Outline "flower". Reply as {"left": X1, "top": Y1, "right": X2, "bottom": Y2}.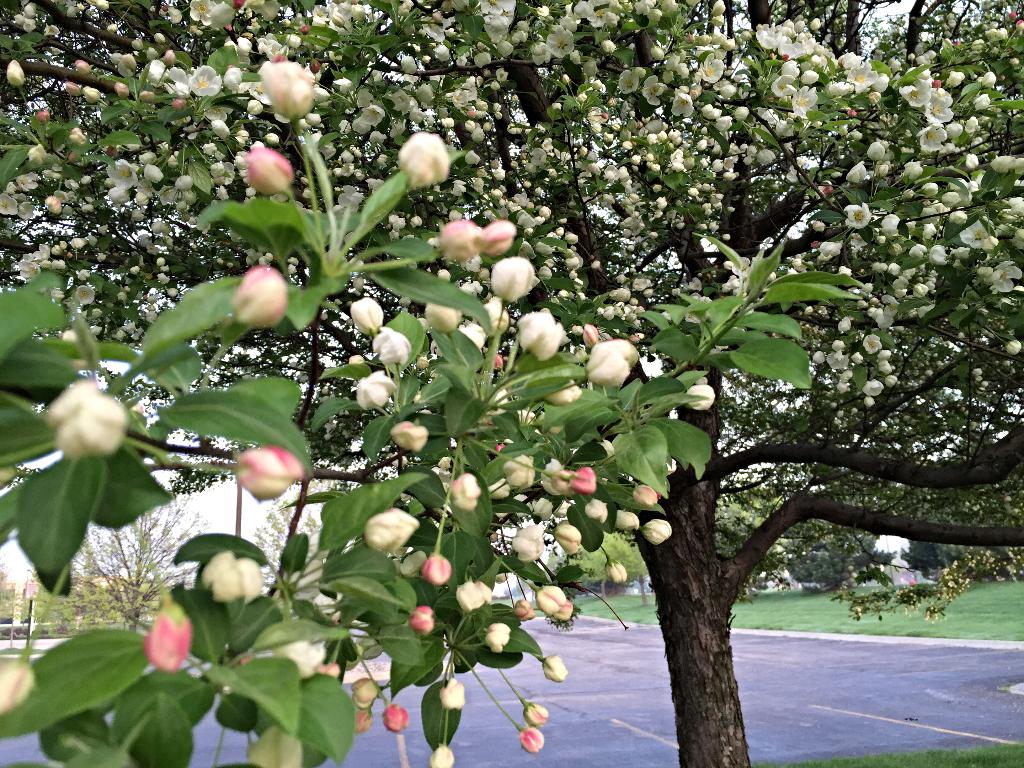
{"left": 586, "top": 336, "right": 629, "bottom": 383}.
